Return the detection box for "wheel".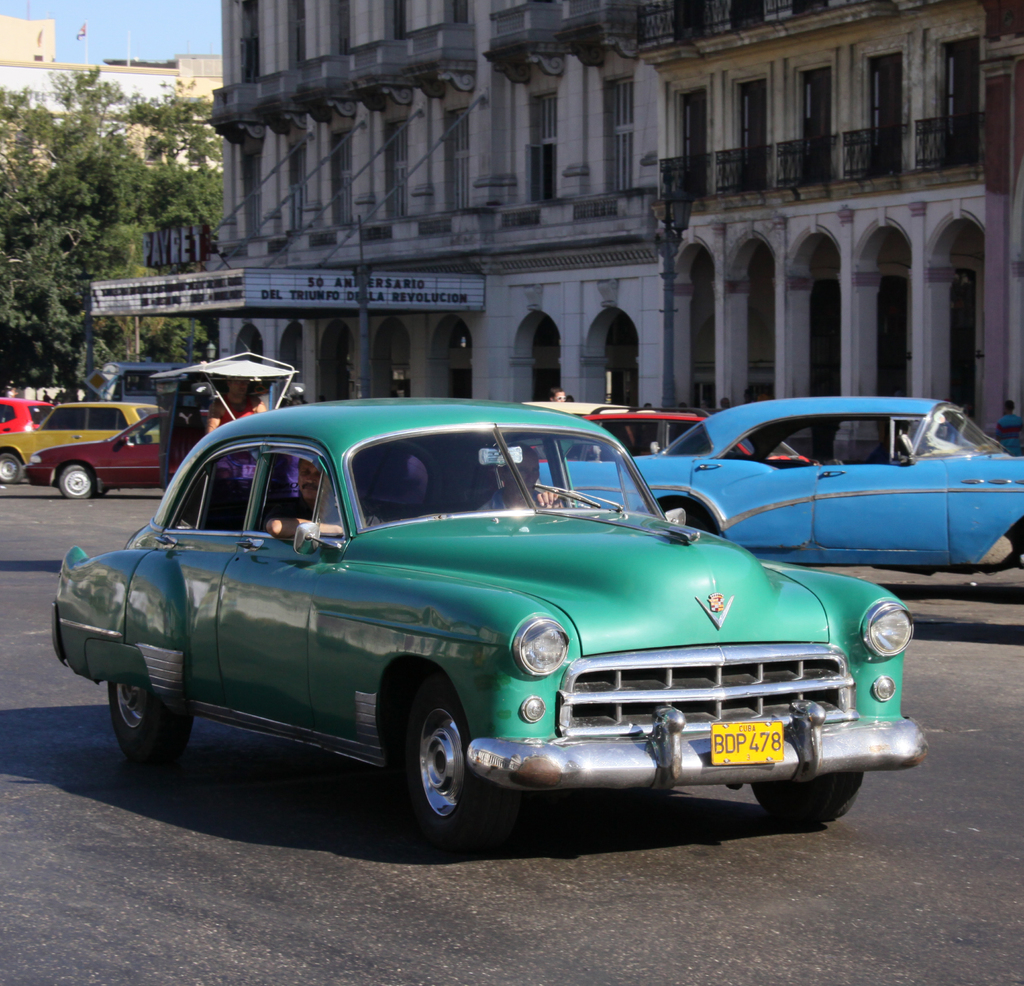
(390, 681, 495, 841).
